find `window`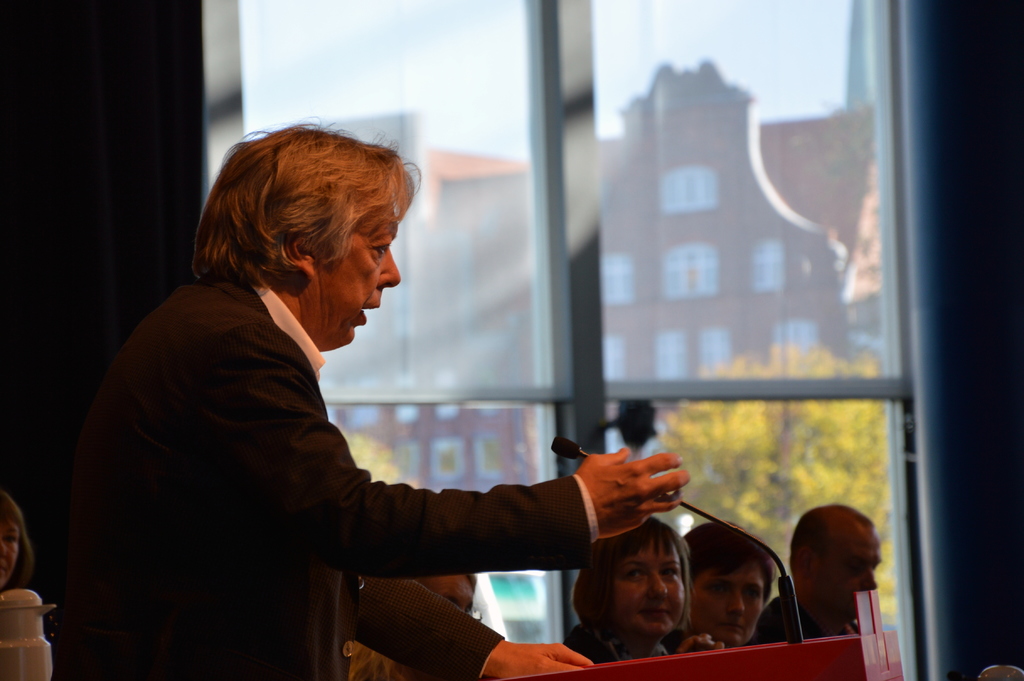
[661, 341, 687, 373]
